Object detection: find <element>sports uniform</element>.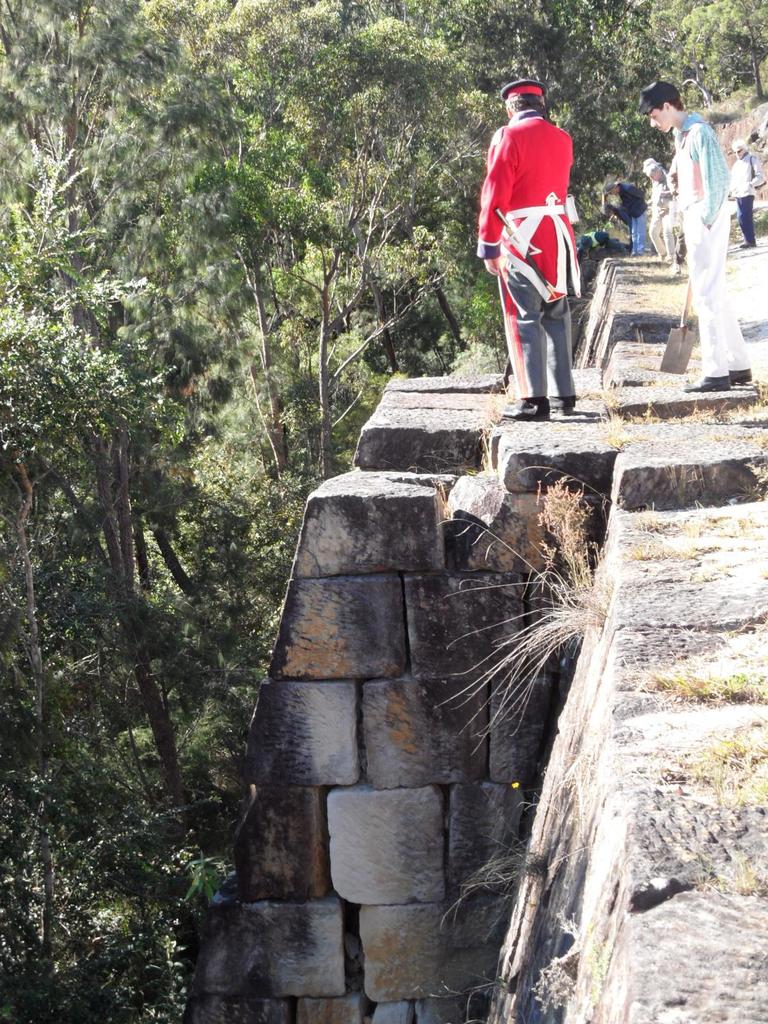
664 110 730 394.
